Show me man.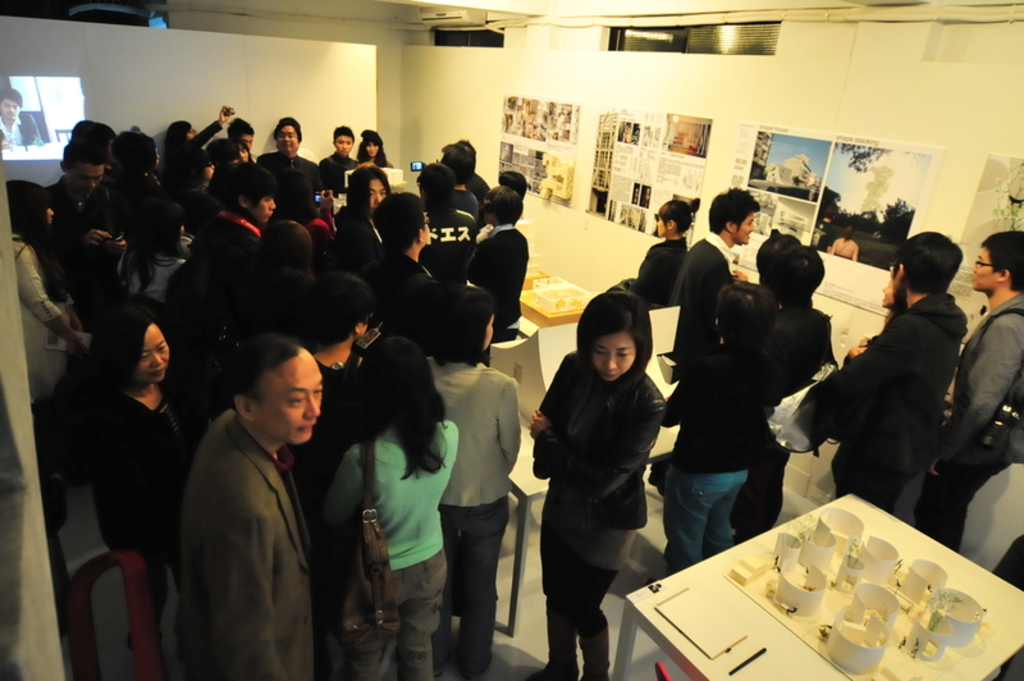
man is here: [x1=360, y1=187, x2=448, y2=390].
